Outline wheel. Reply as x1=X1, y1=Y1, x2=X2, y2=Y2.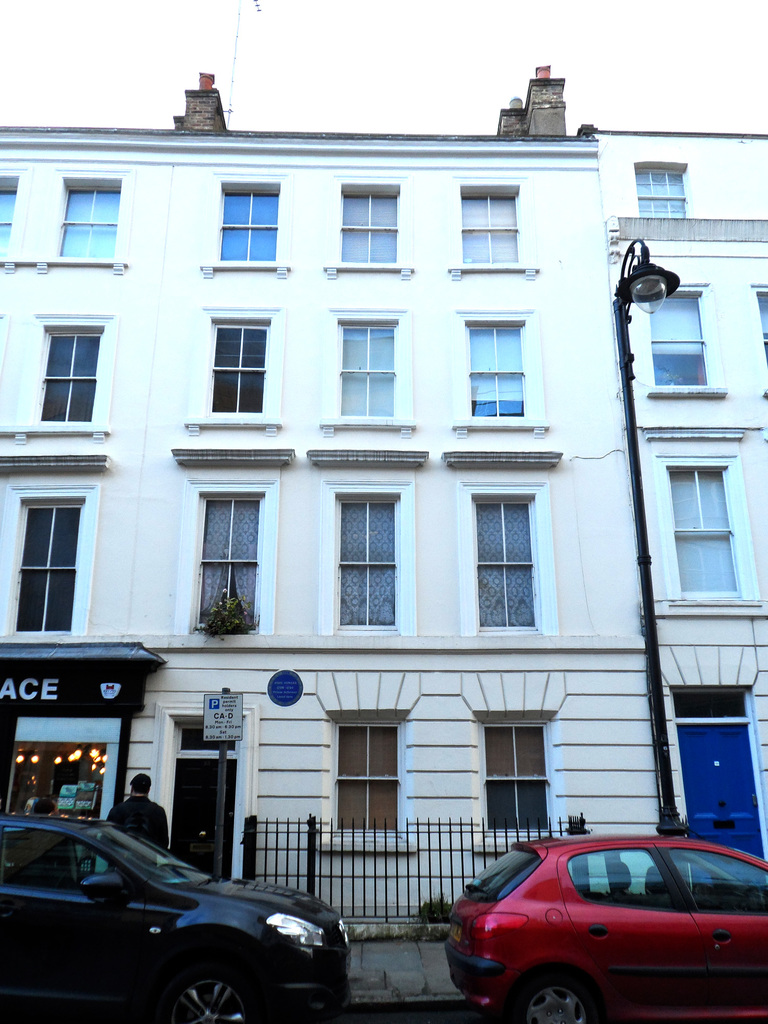
x1=740, y1=886, x2=763, y2=913.
